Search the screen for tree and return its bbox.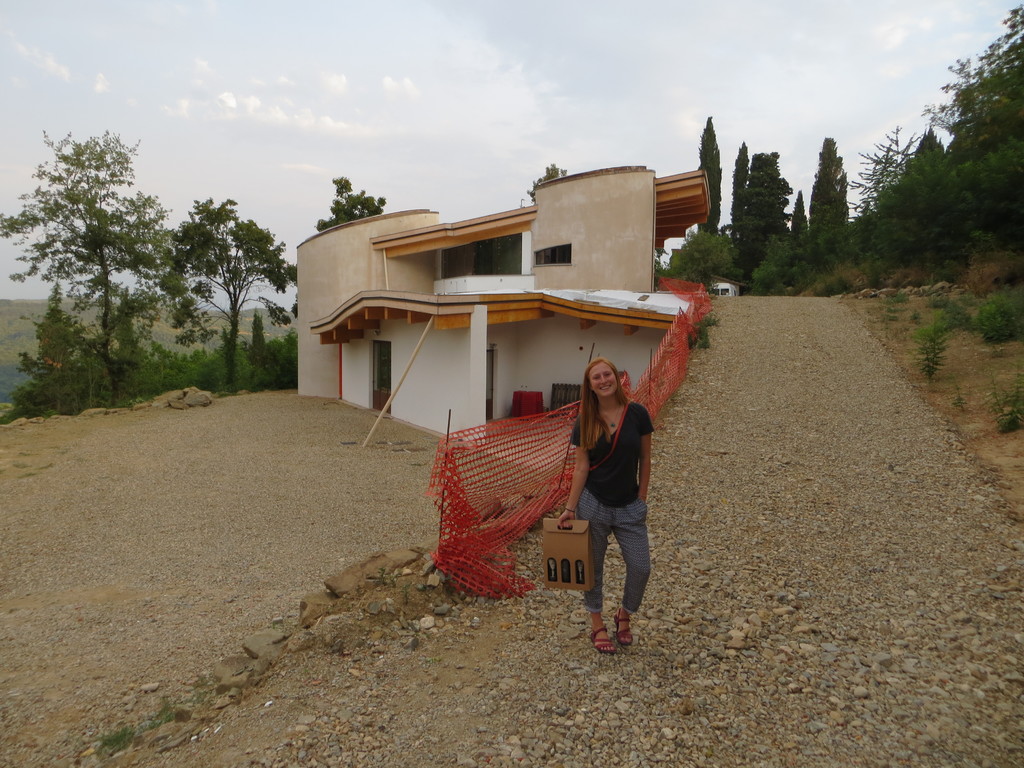
Found: (x1=689, y1=113, x2=723, y2=233).
